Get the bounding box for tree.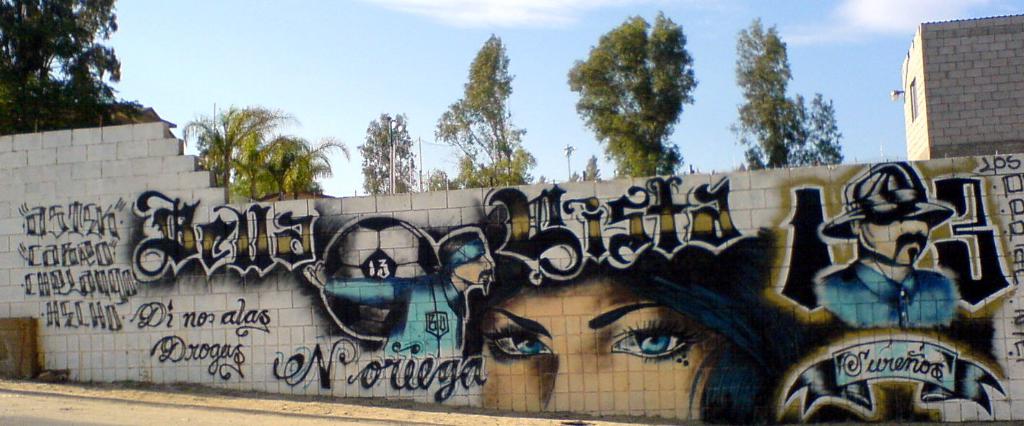
detection(435, 107, 506, 186).
